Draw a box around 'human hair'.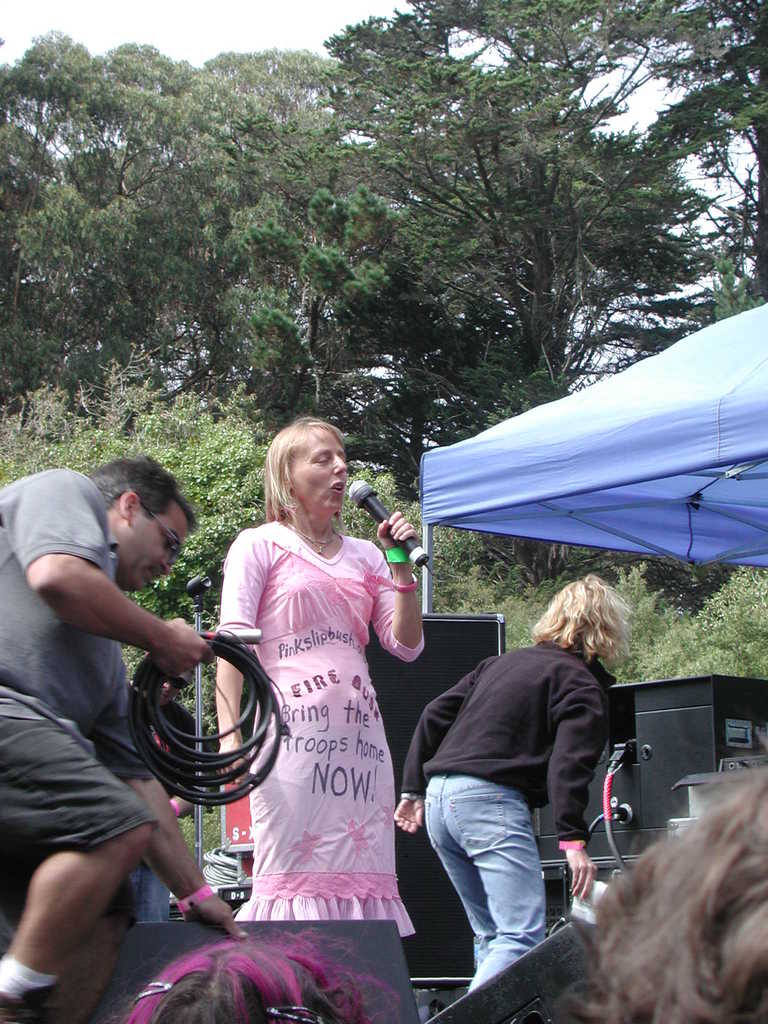
l=115, t=923, r=400, b=1023.
